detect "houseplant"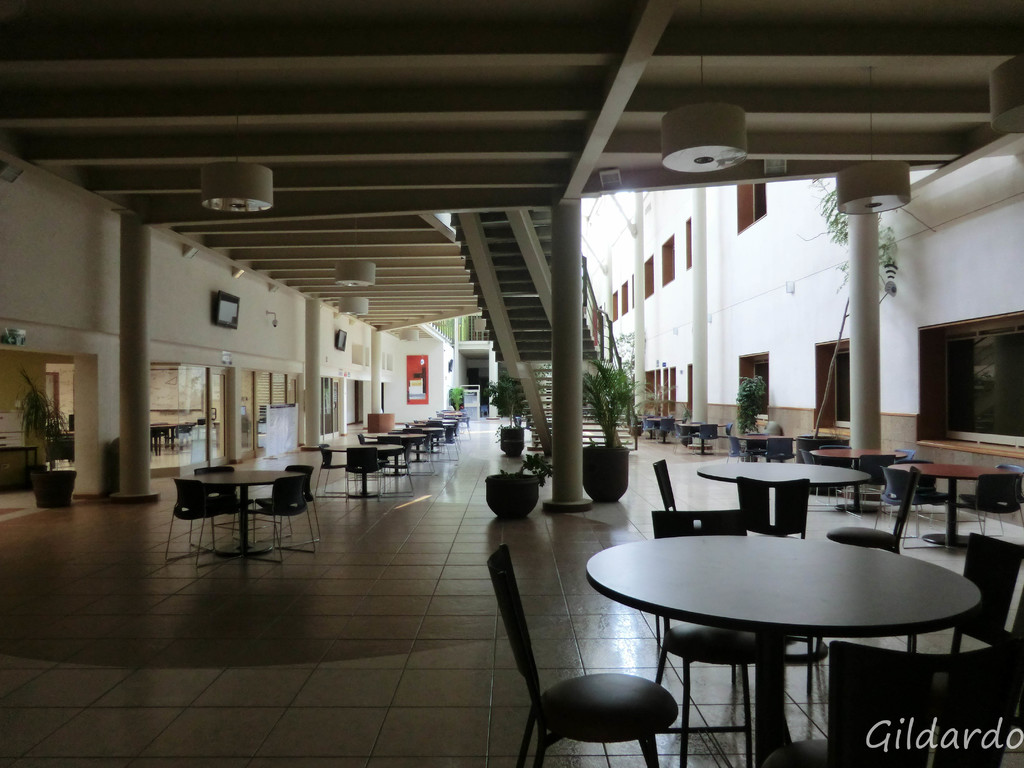
482,455,557,520
